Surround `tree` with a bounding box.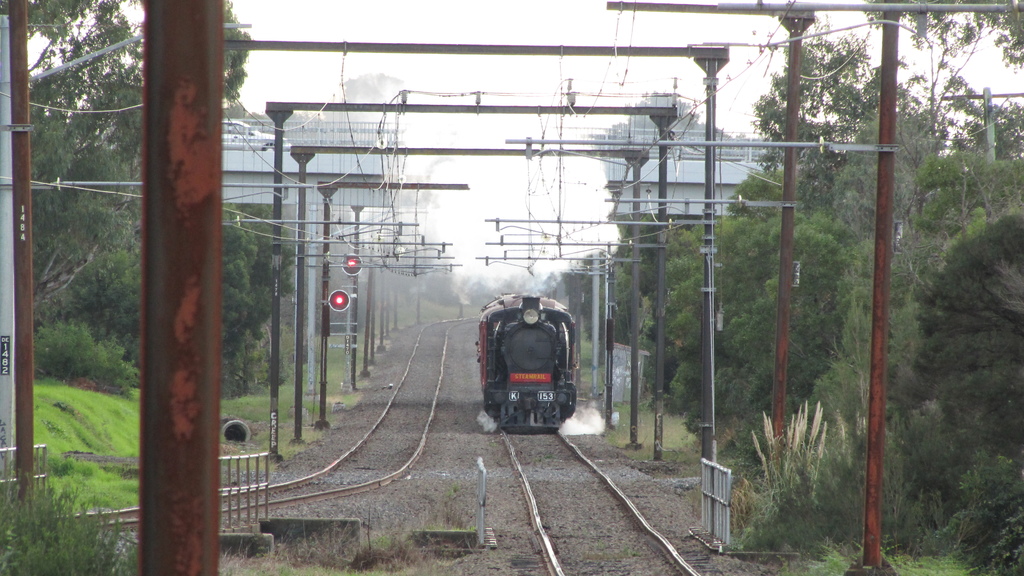
box(532, 266, 566, 295).
